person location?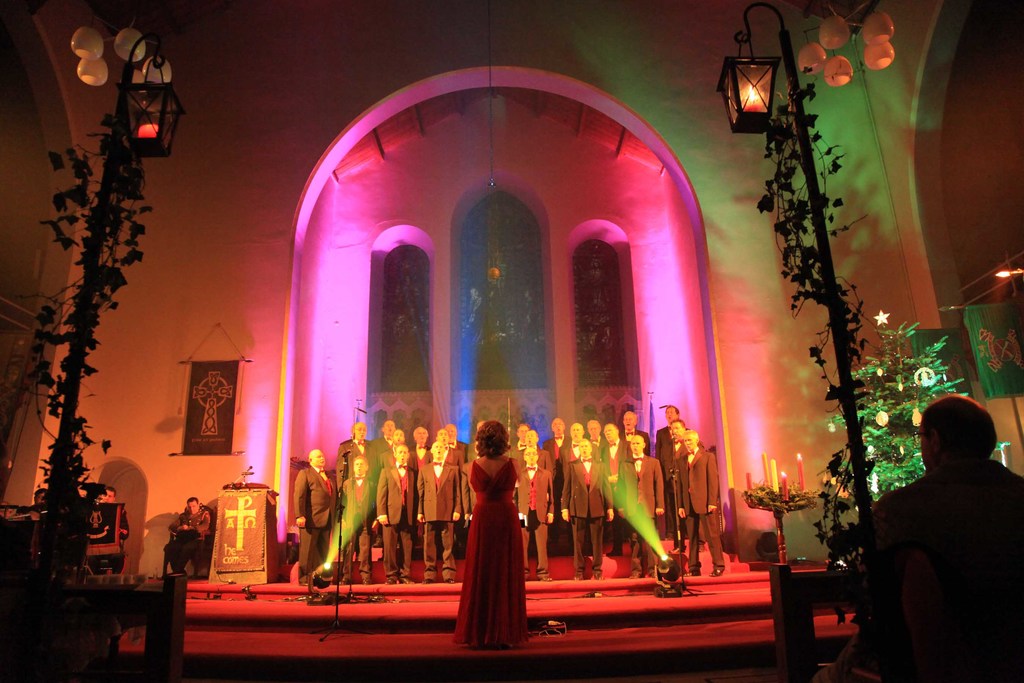
{"left": 662, "top": 419, "right": 685, "bottom": 555}
